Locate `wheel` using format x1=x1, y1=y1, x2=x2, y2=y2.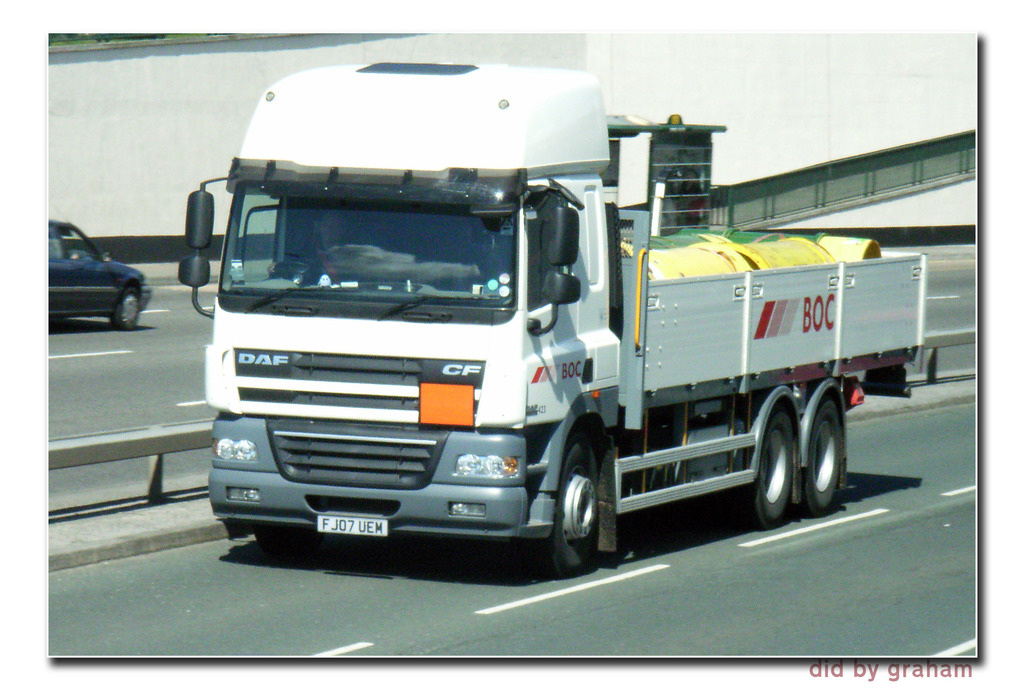
x1=731, y1=410, x2=792, y2=535.
